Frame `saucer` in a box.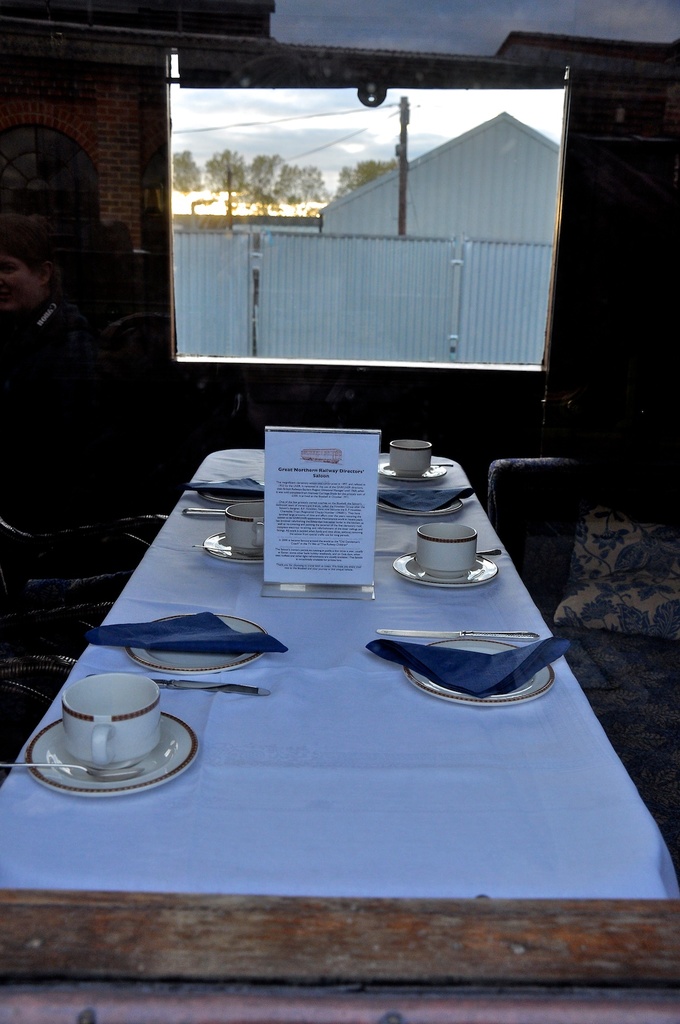
<bbox>379, 498, 463, 515</bbox>.
